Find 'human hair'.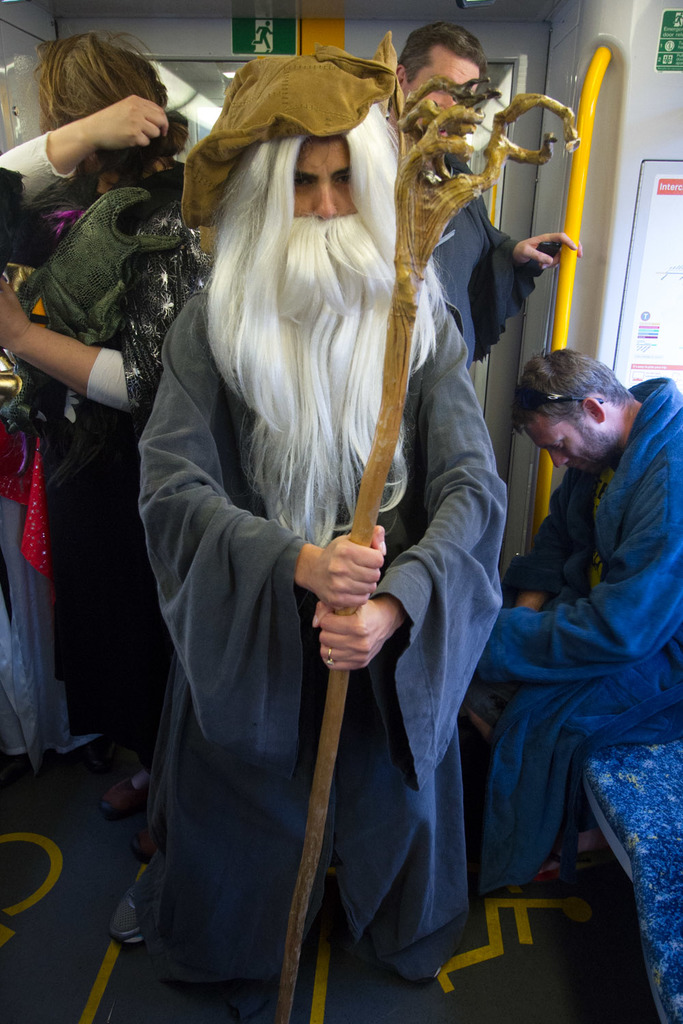
387, 20, 488, 110.
